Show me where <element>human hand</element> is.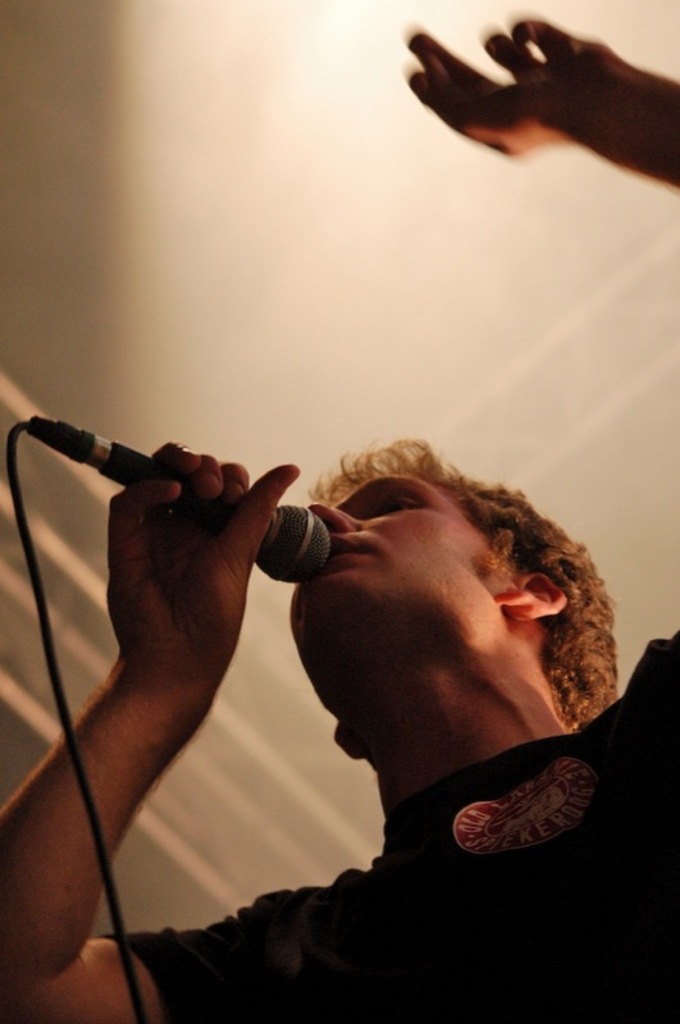
<element>human hand</element> is at (402,26,679,182).
